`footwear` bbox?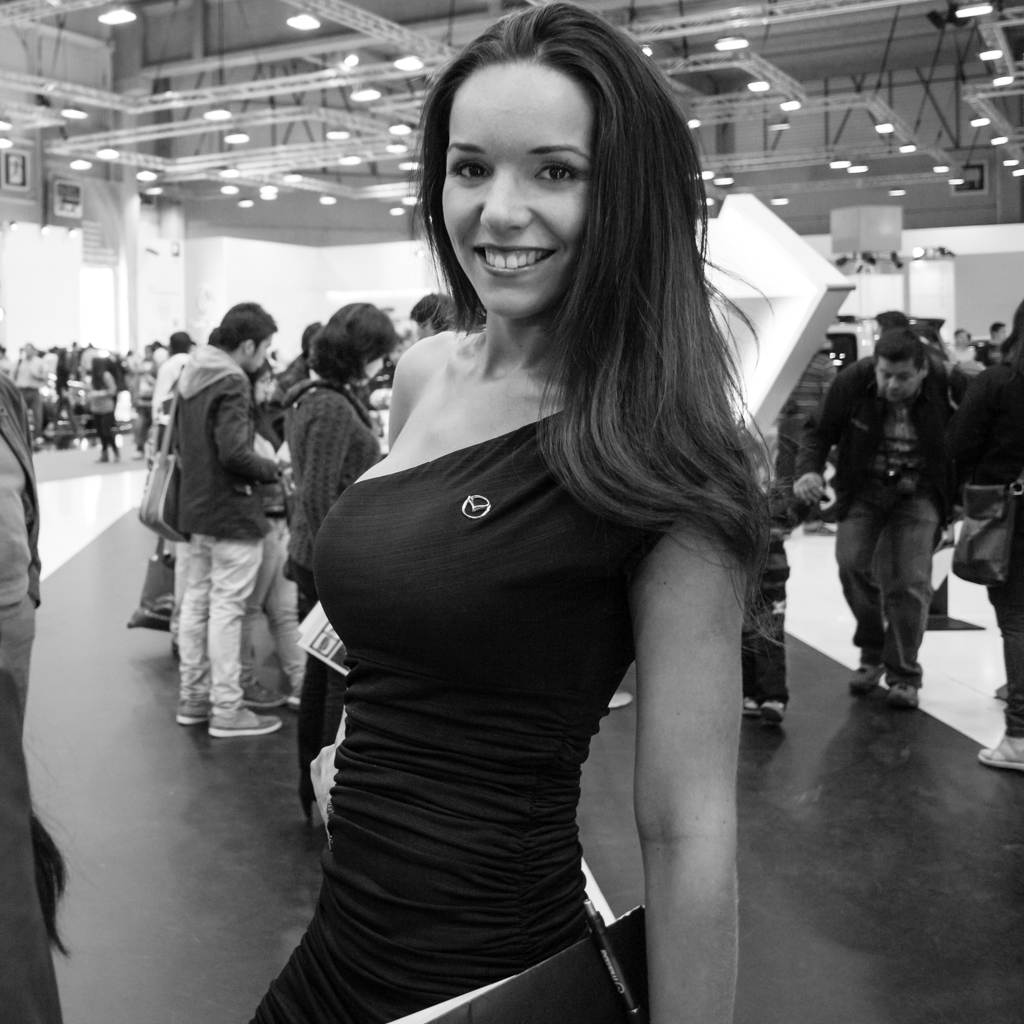
l=302, t=790, r=325, b=816
